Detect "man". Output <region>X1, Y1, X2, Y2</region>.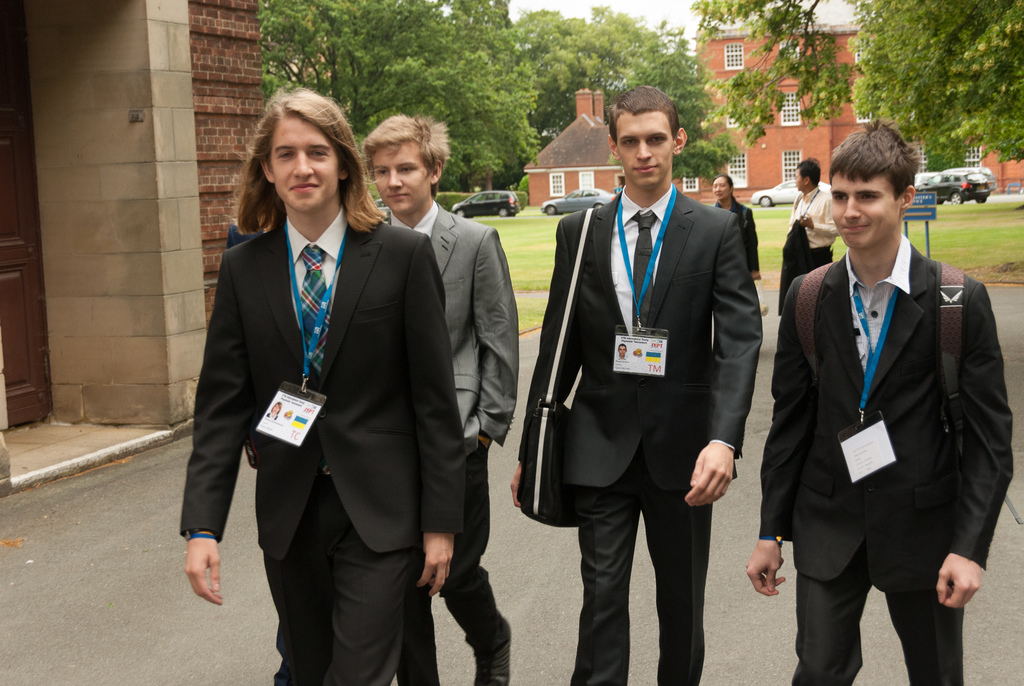
<region>760, 137, 1000, 676</region>.
